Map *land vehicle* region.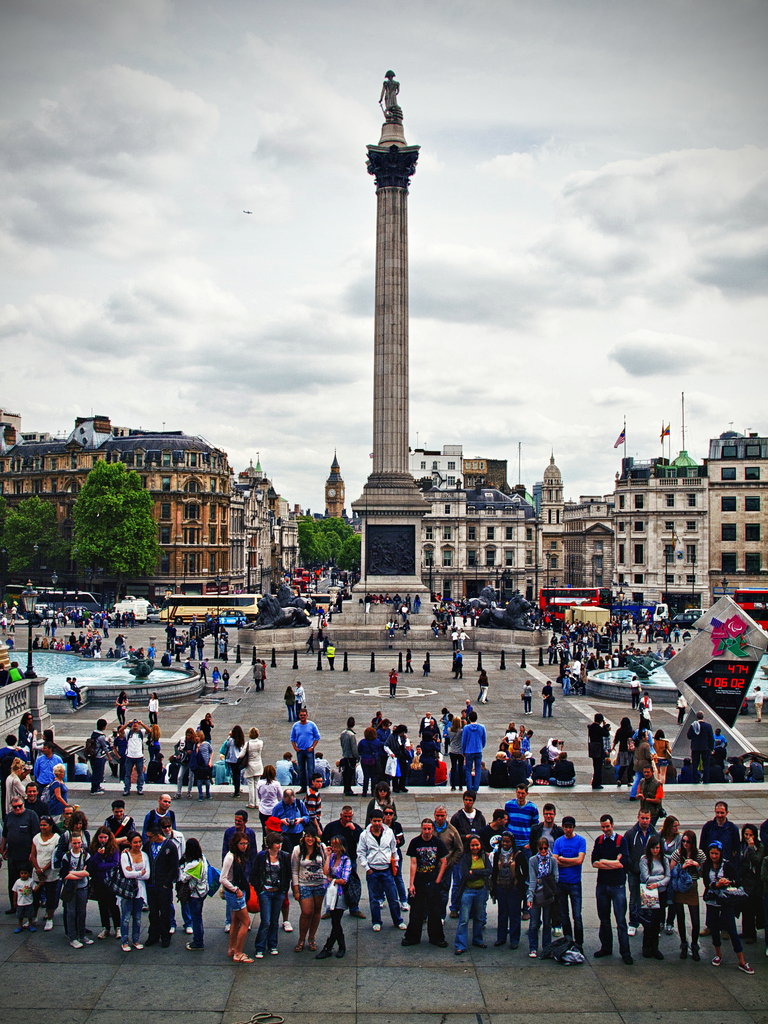
Mapped to (678,616,697,625).
